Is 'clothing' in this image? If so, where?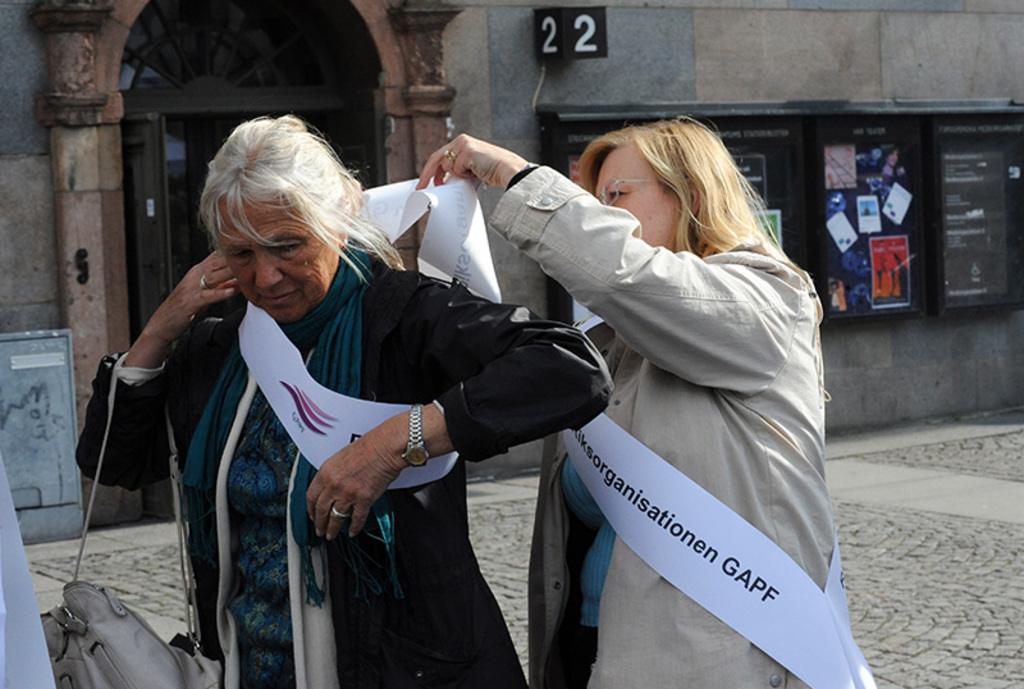
Yes, at 516/156/859/652.
